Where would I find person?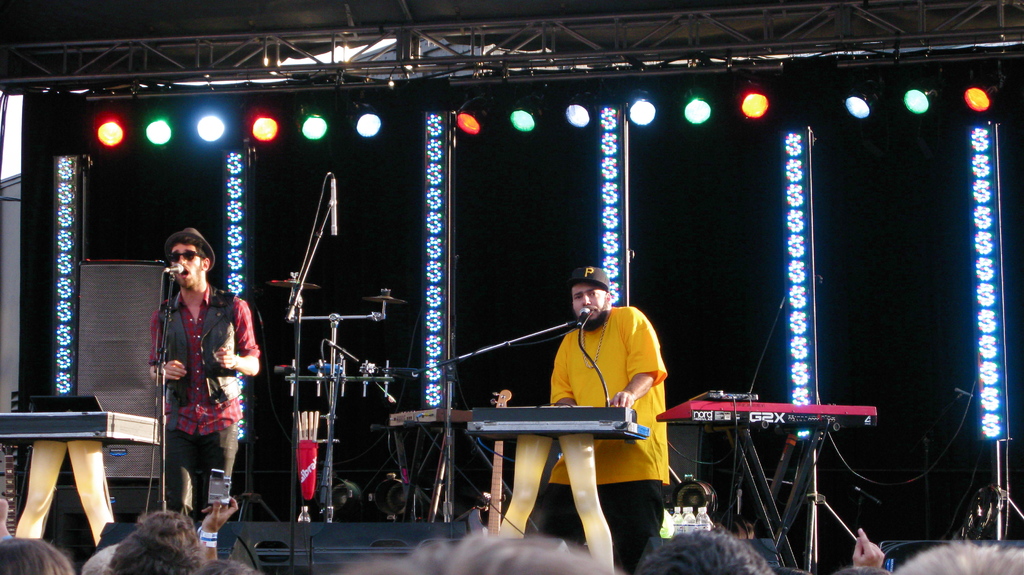
At (x1=634, y1=522, x2=783, y2=574).
